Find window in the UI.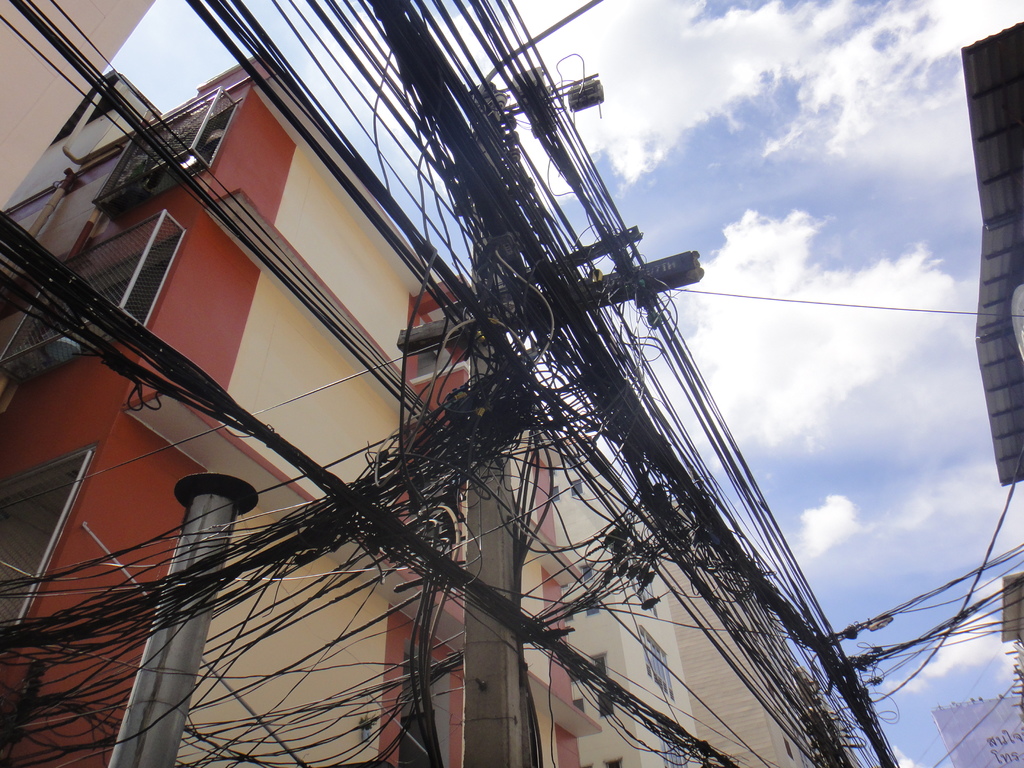
UI element at region(100, 99, 232, 211).
